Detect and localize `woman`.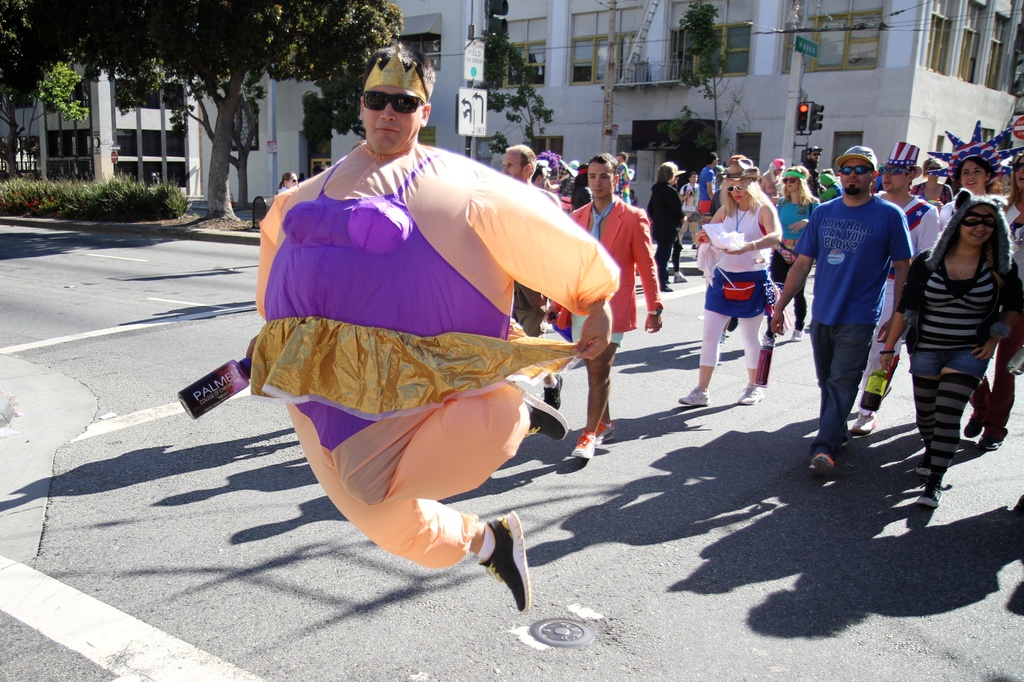
Localized at 276,171,300,194.
